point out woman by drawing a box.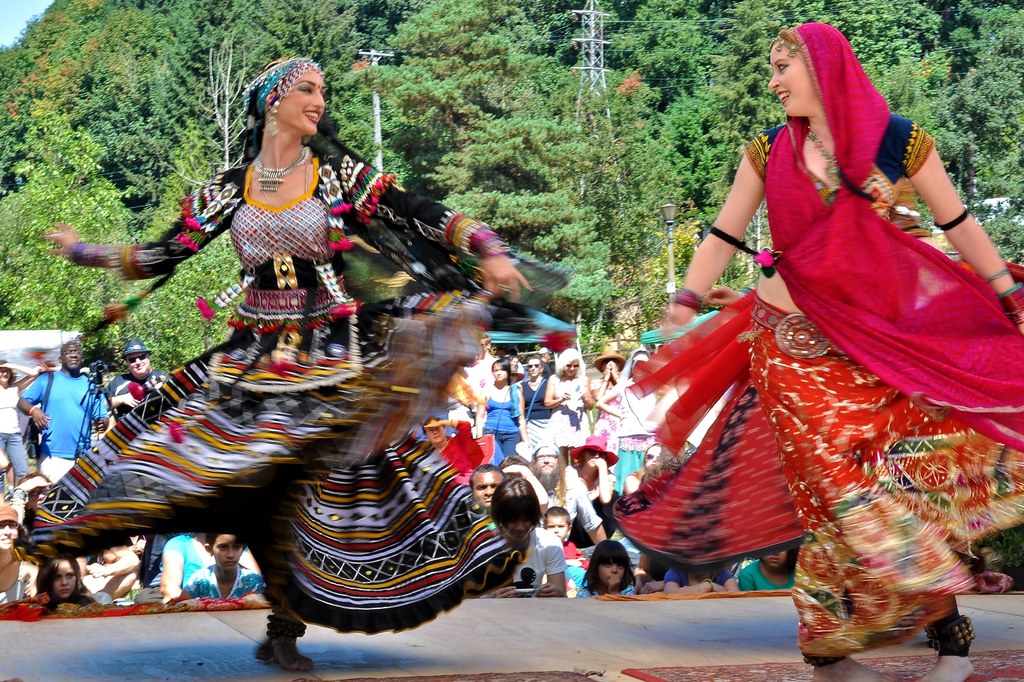
542:344:591:447.
